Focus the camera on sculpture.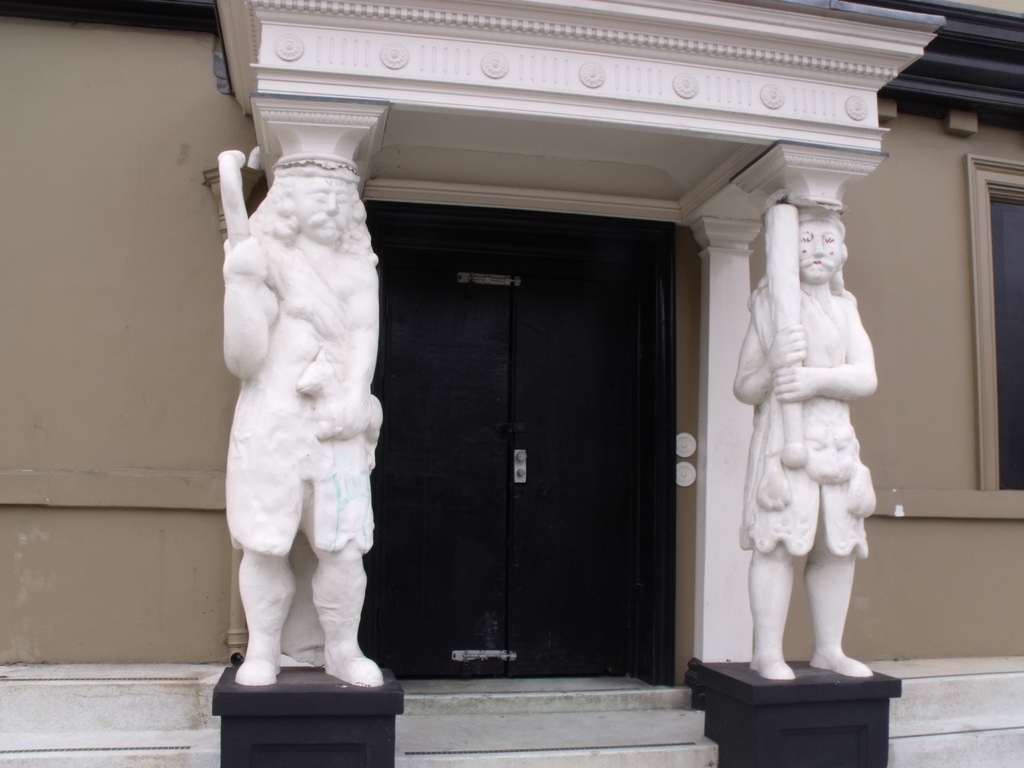
Focus region: [x1=208, y1=127, x2=400, y2=694].
